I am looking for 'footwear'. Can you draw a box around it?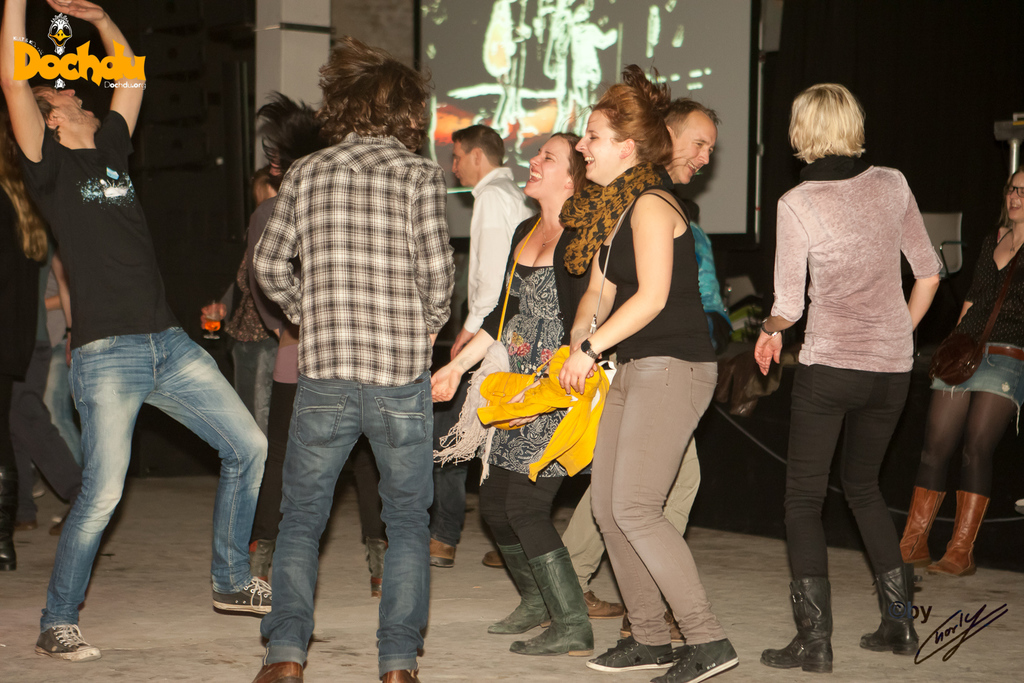
Sure, the bounding box is 375, 668, 418, 682.
